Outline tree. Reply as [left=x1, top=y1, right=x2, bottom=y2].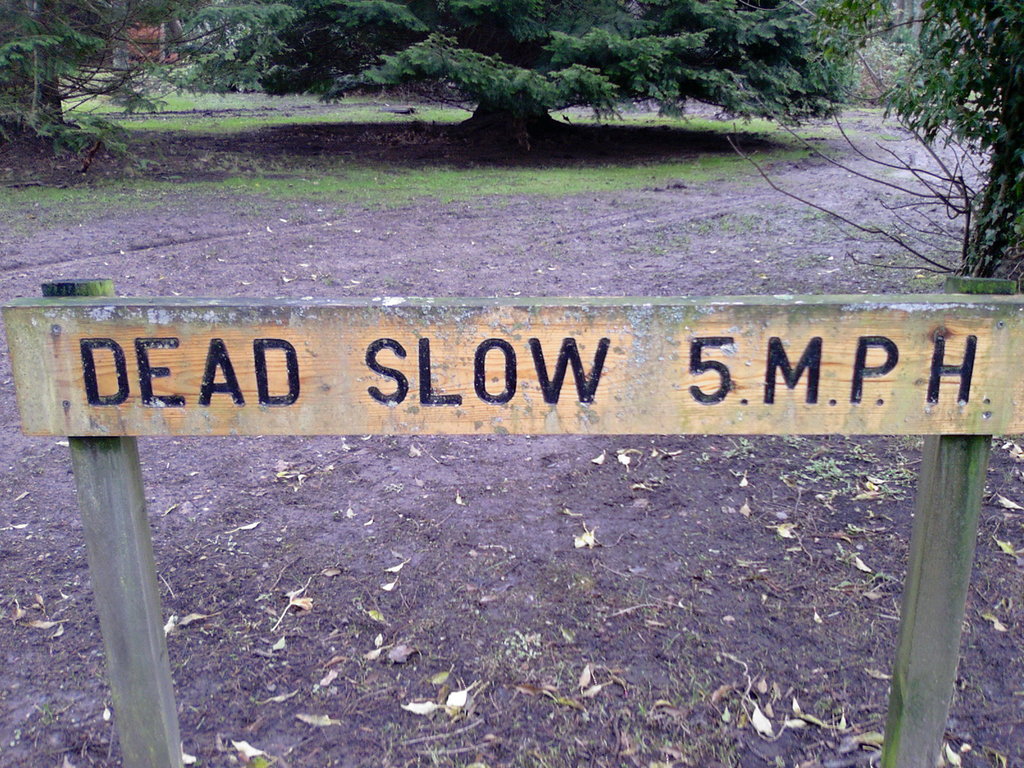
[left=107, top=0, right=131, bottom=93].
